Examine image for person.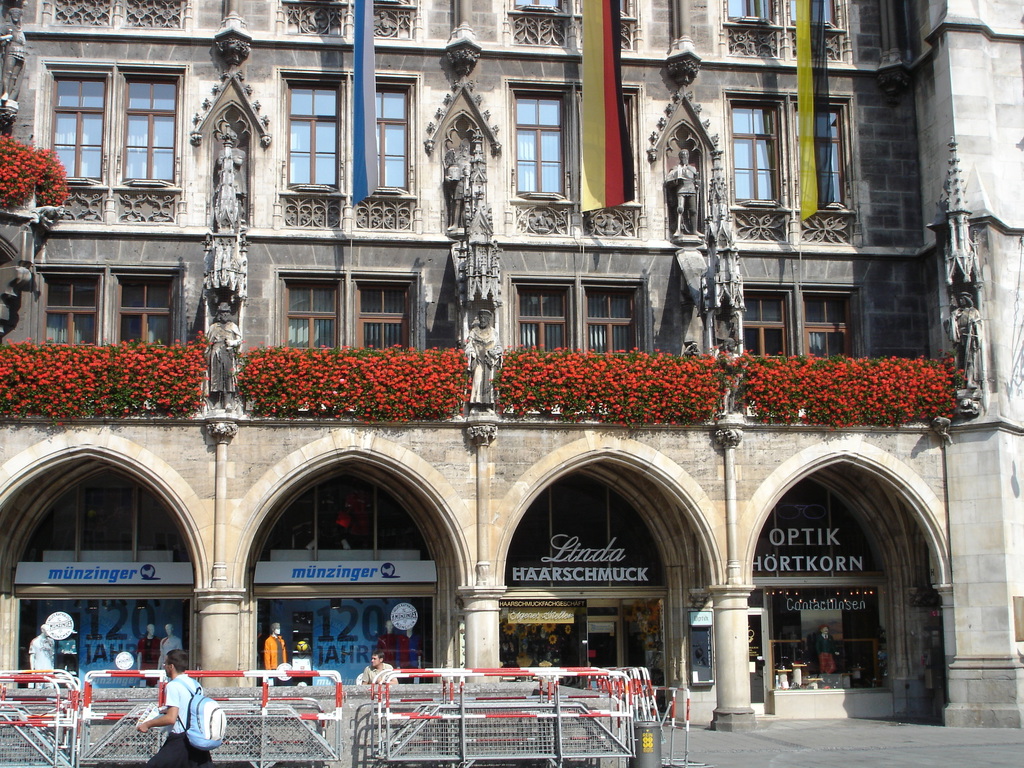
Examination result: x1=365, y1=654, x2=398, y2=689.
